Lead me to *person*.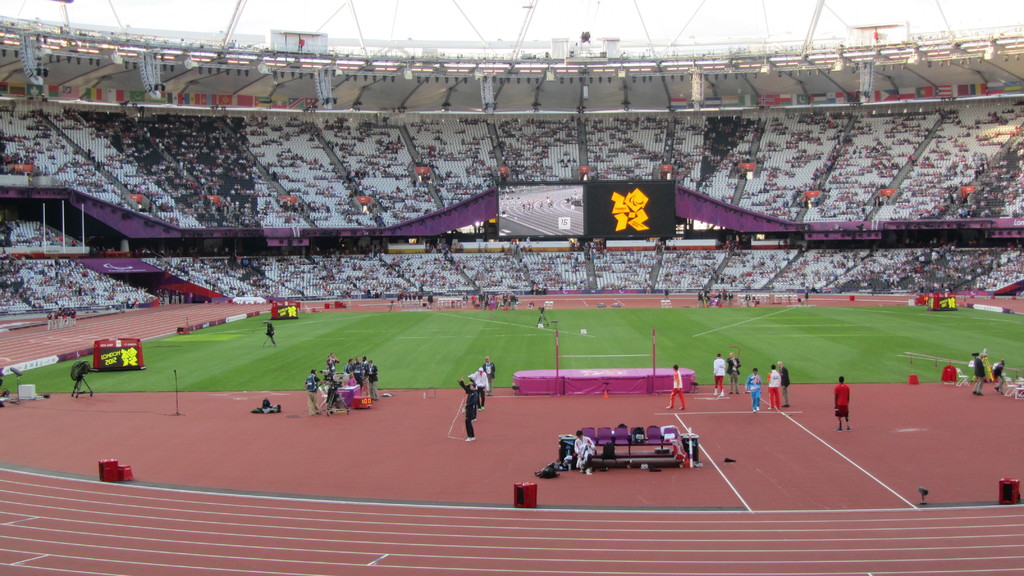
Lead to bbox(771, 367, 780, 407).
